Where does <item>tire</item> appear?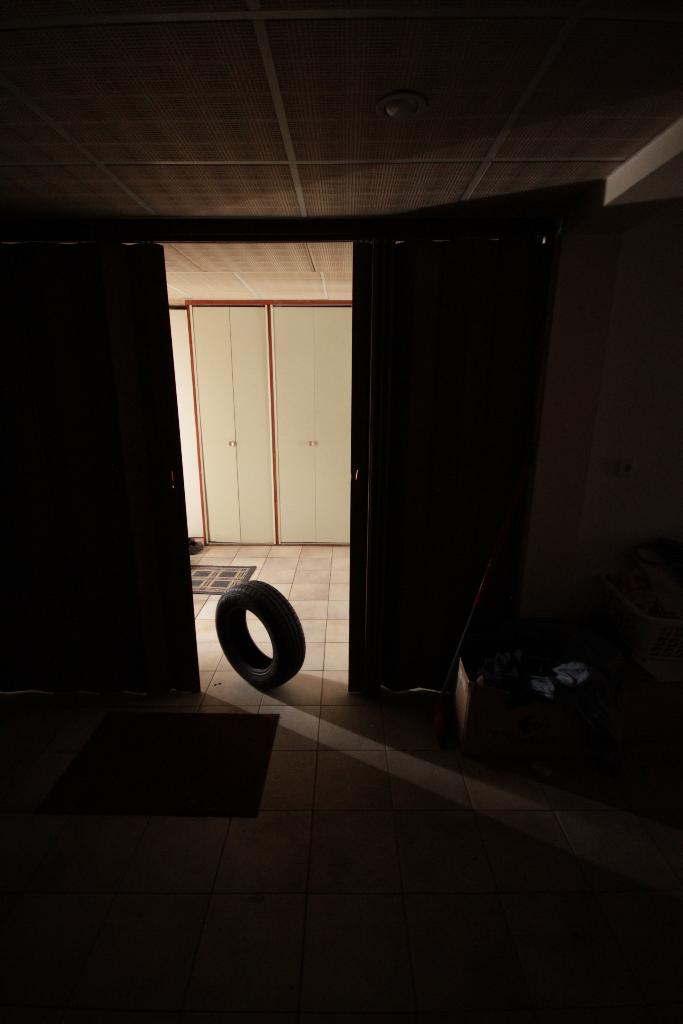
Appears at l=215, t=584, r=306, b=689.
